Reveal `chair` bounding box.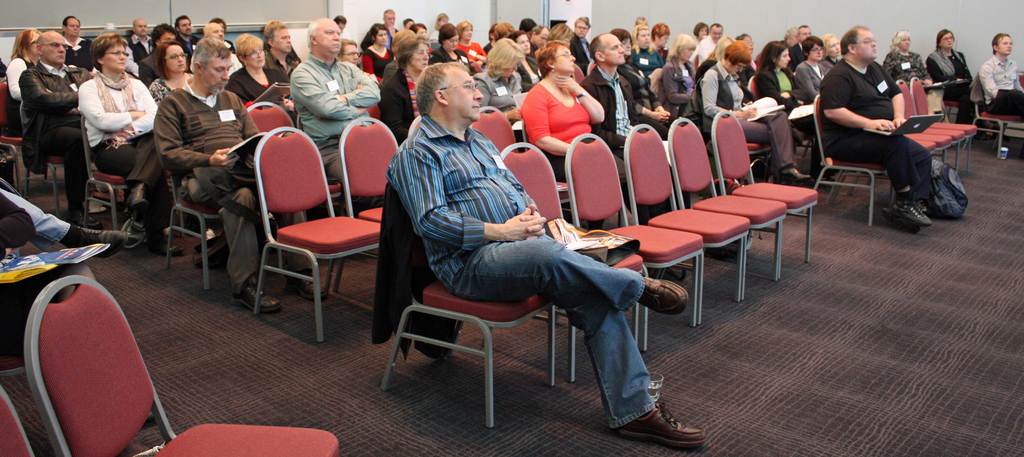
Revealed: (746, 72, 759, 99).
